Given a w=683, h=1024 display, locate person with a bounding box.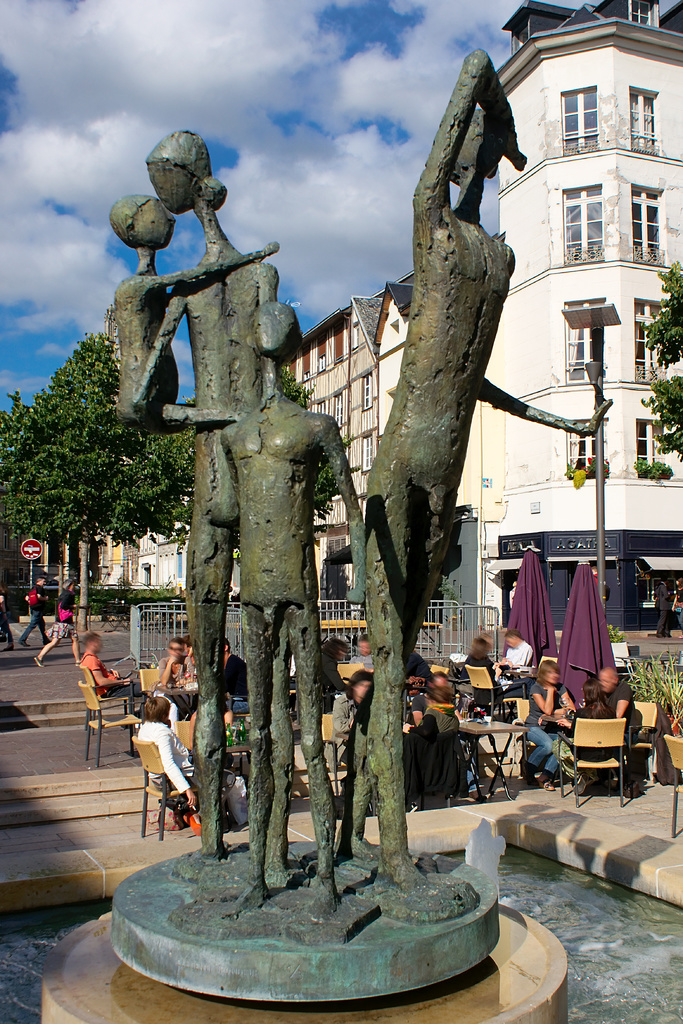
Located: (left=599, top=664, right=646, bottom=733).
